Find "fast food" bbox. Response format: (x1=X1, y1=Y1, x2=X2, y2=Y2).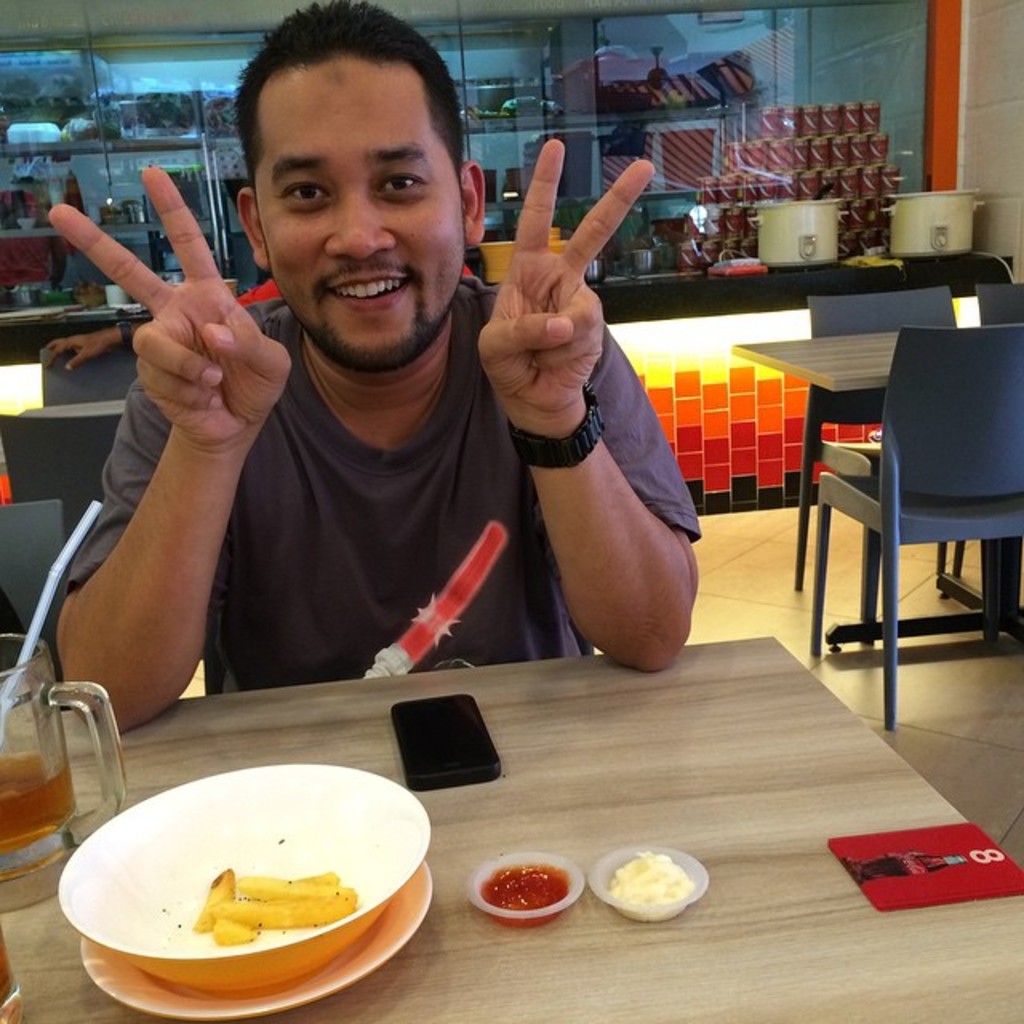
(x1=213, y1=922, x2=258, y2=938).
